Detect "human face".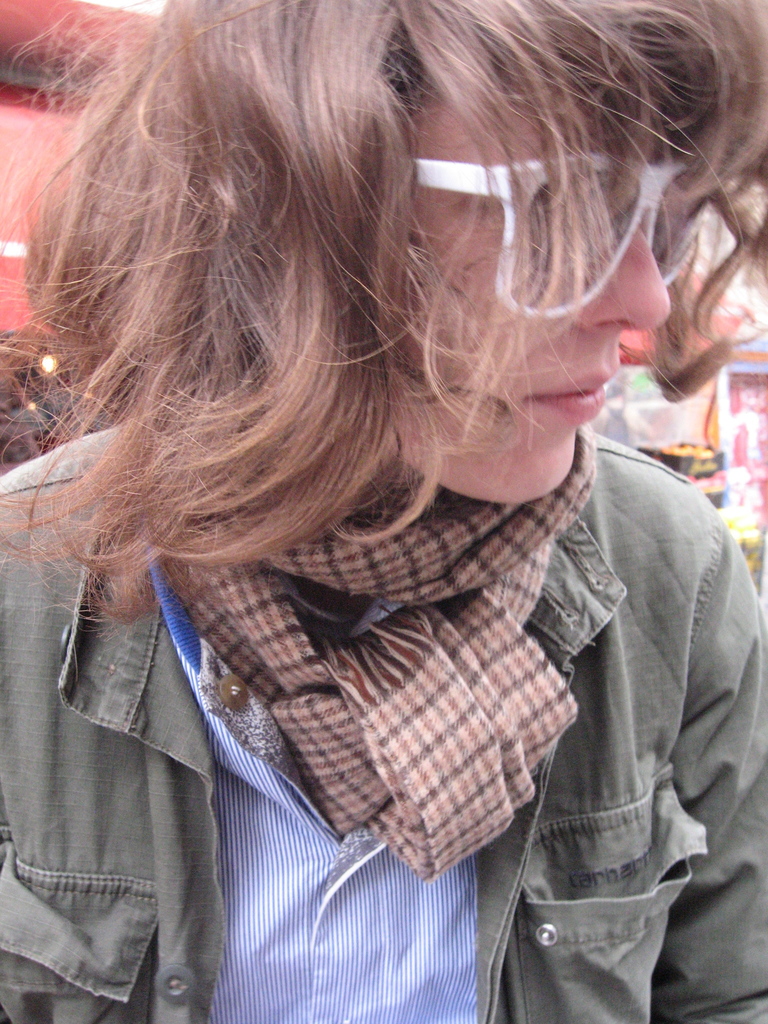
Detected at x1=401 y1=68 x2=674 y2=502.
